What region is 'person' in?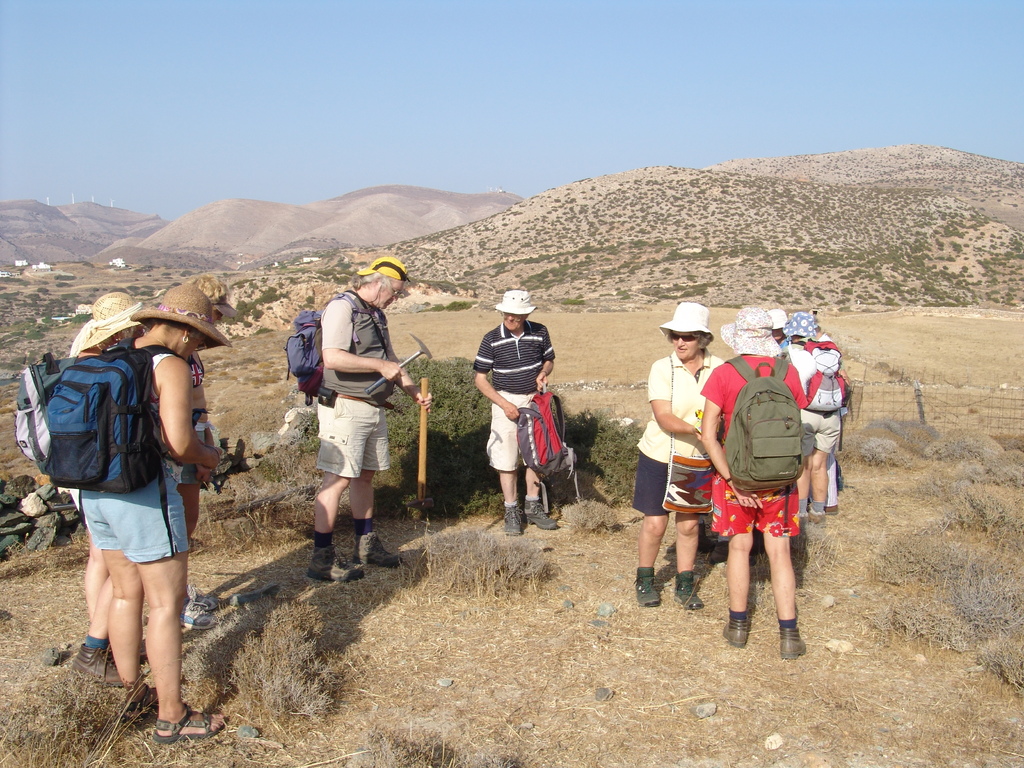
Rect(811, 321, 843, 514).
